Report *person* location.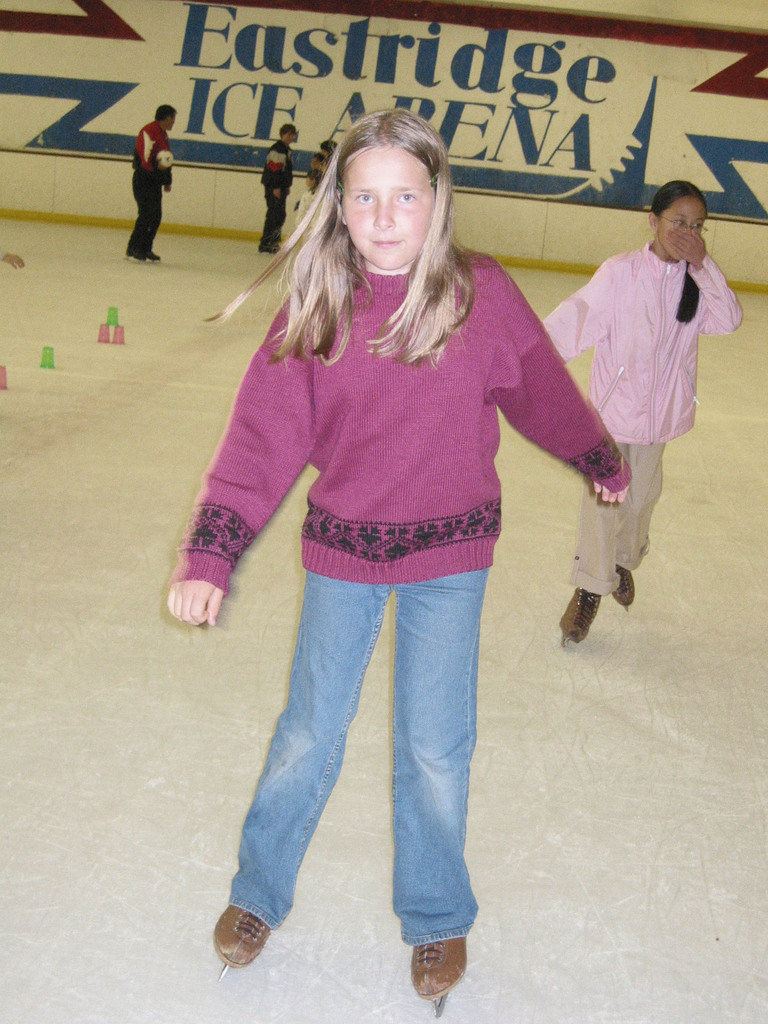
Report: <box>175,87,619,985</box>.
